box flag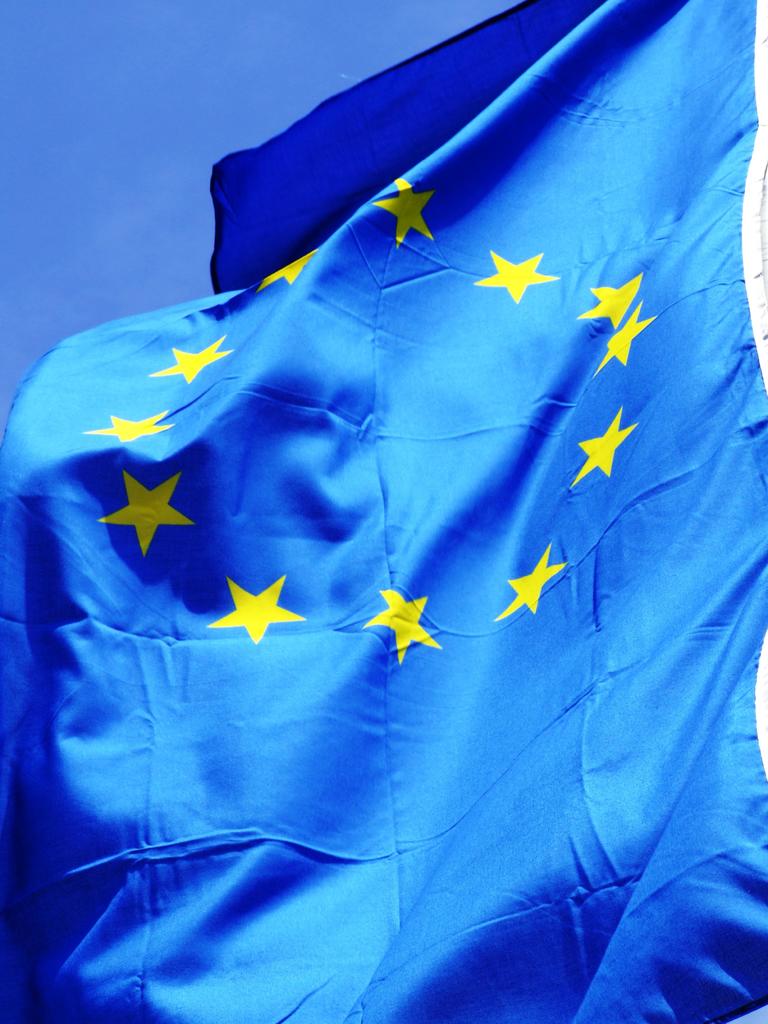
7, 0, 711, 1023
